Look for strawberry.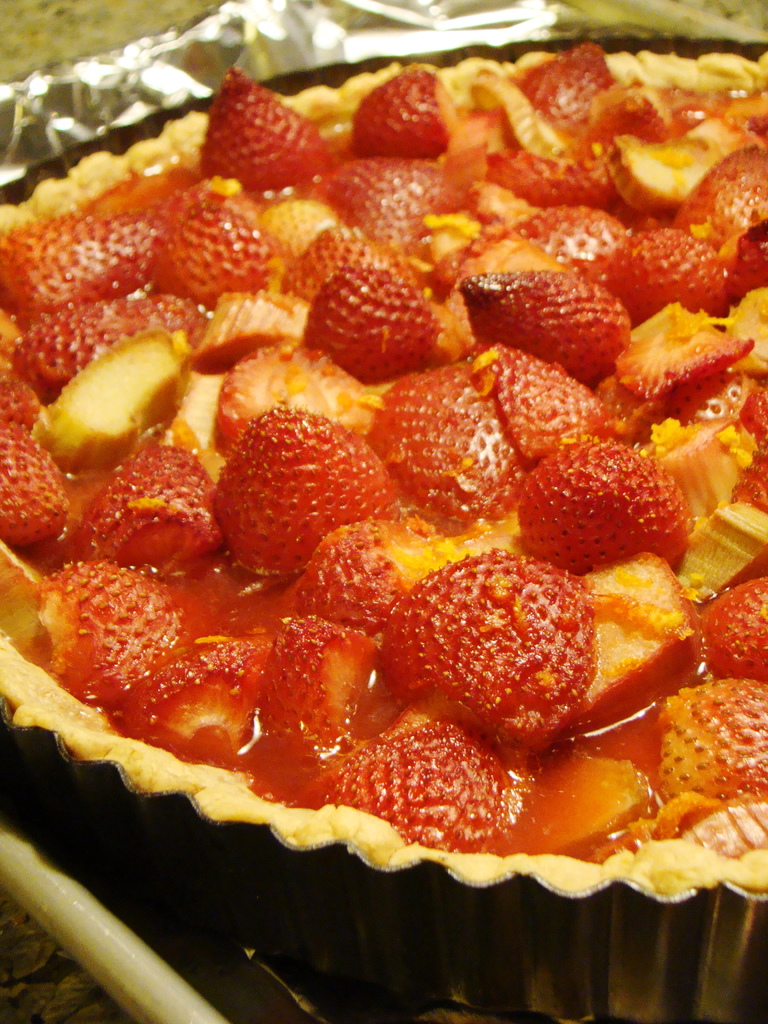
Found: <bbox>663, 148, 767, 268</bbox>.
